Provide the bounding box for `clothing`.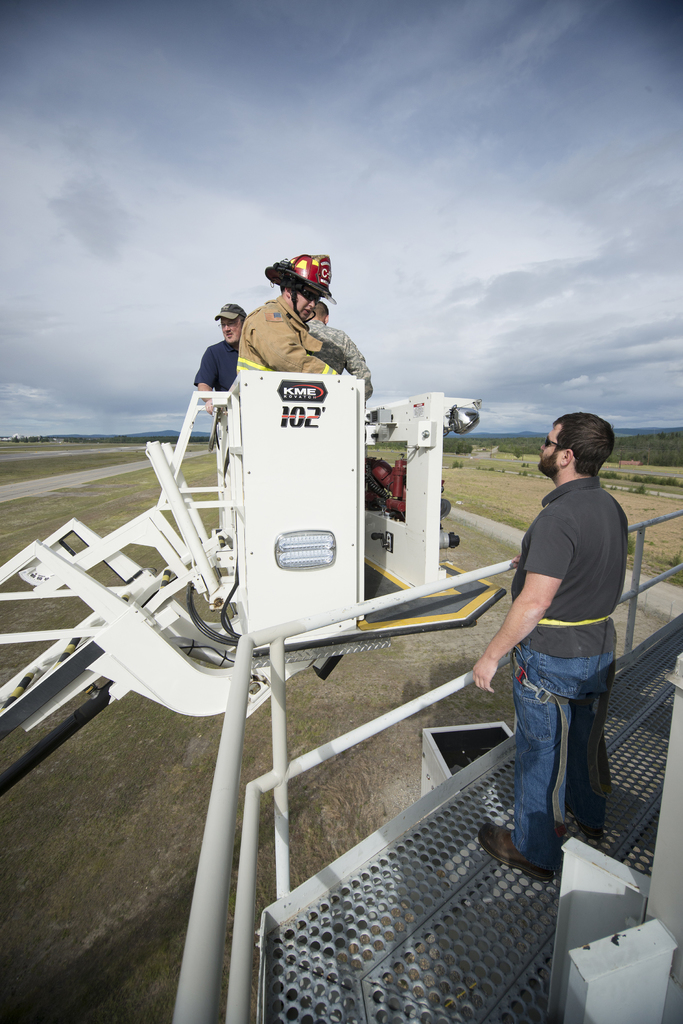
(x1=301, y1=318, x2=374, y2=386).
